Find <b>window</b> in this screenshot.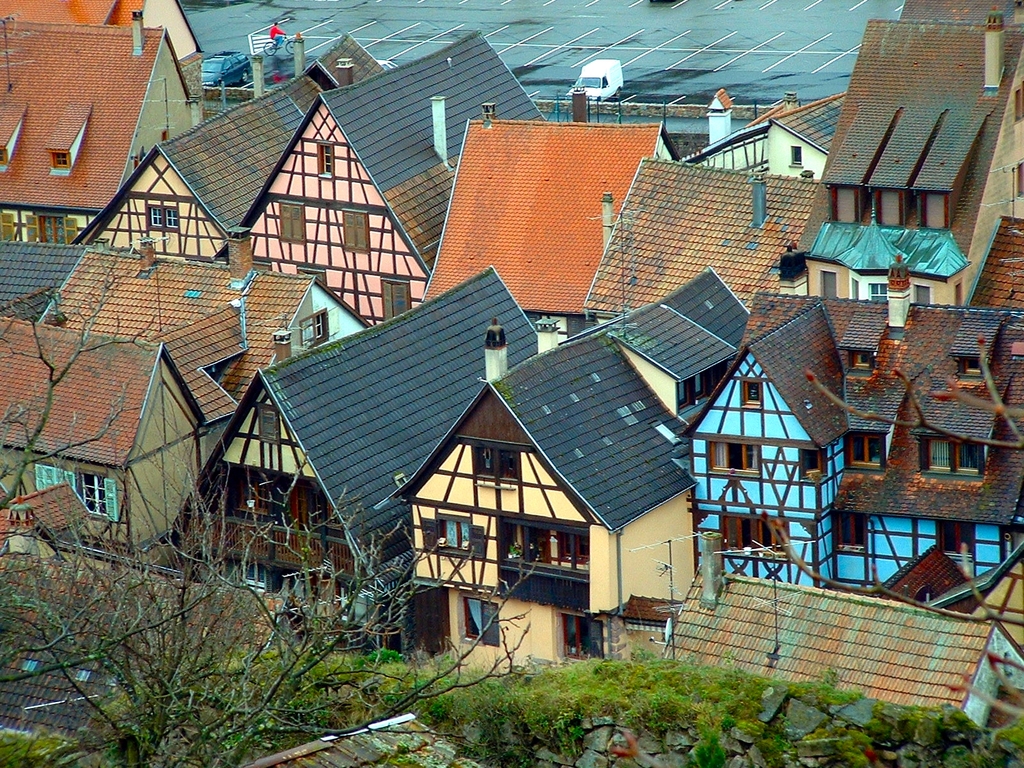
The bounding box for <b>window</b> is crop(849, 431, 885, 468).
